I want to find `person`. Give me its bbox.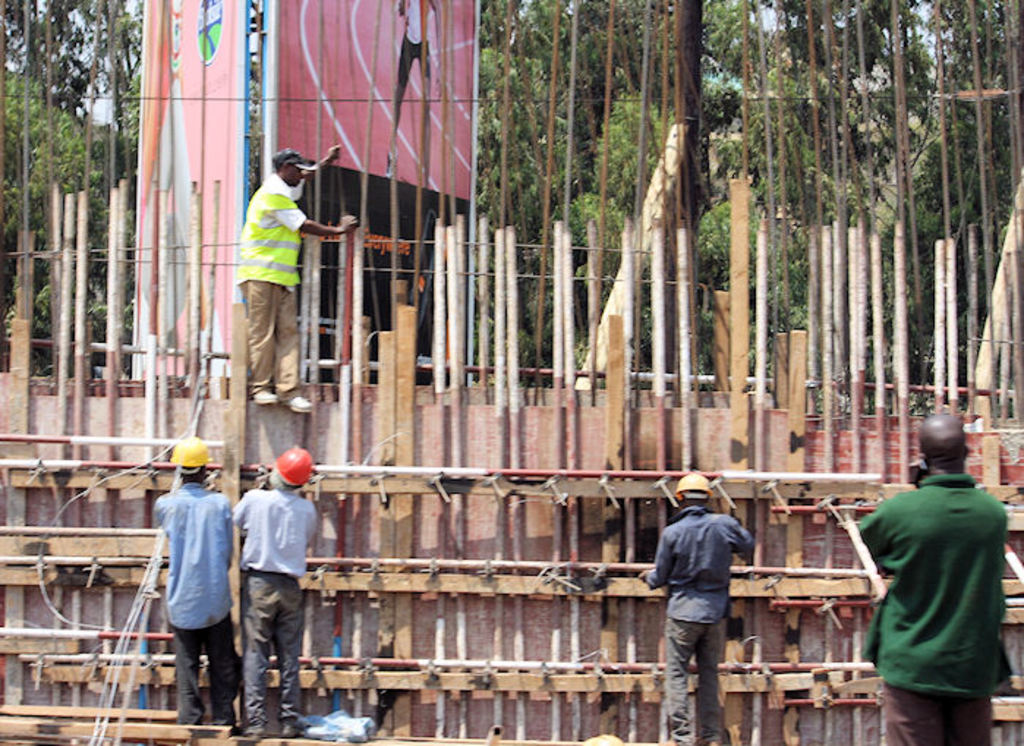
Rect(639, 472, 753, 745).
